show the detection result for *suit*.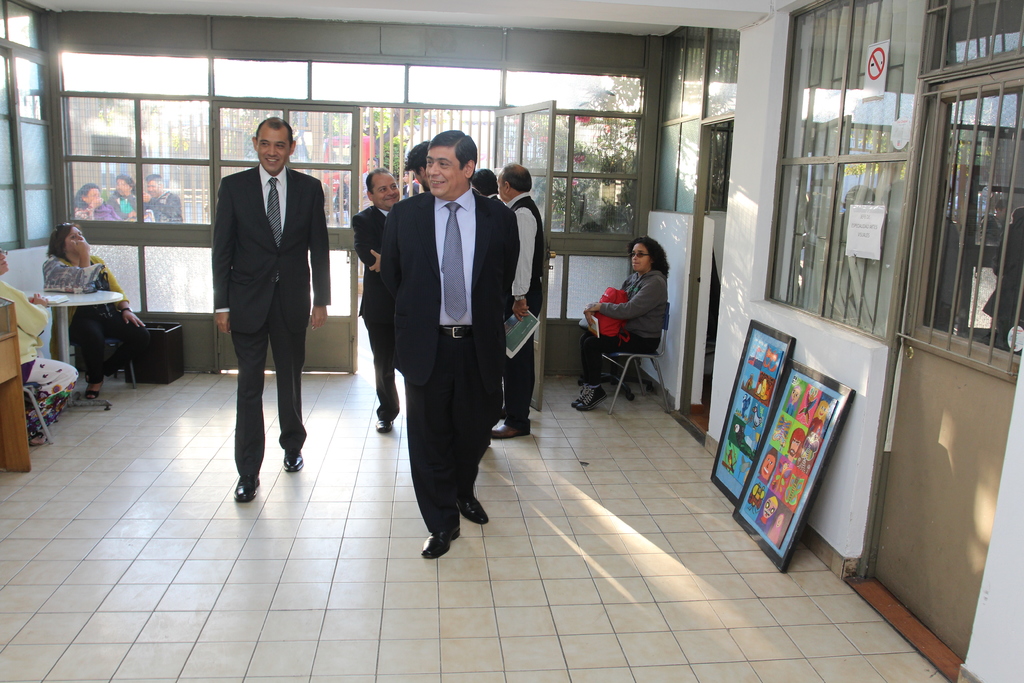
crop(204, 111, 323, 513).
